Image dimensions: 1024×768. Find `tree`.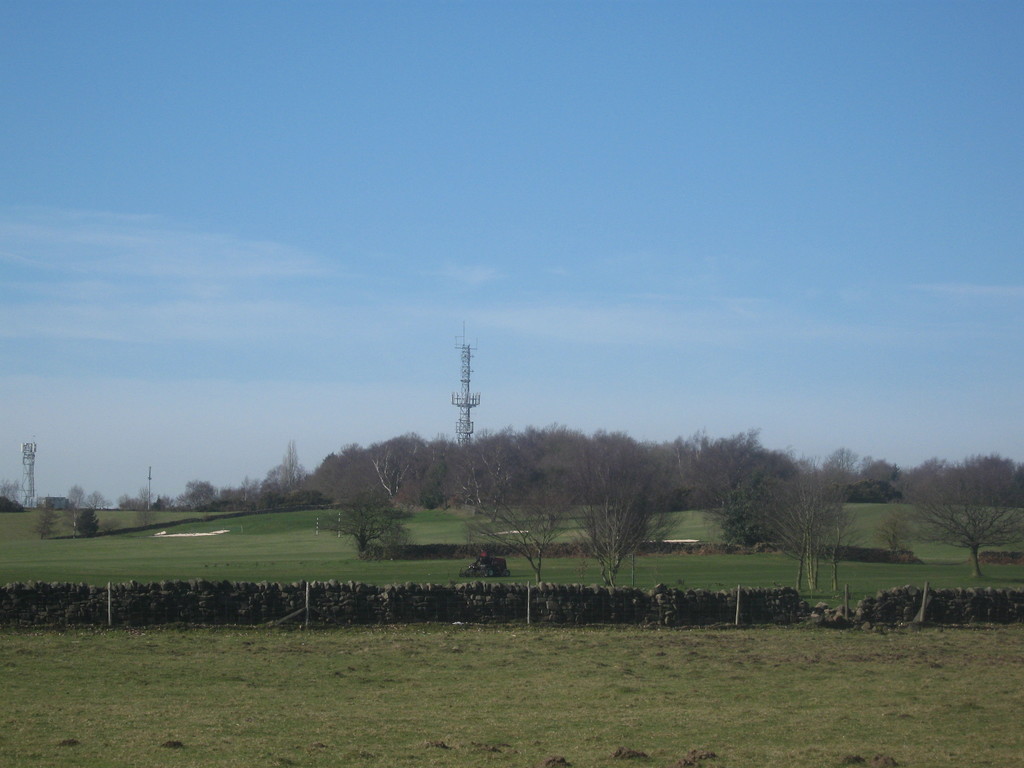
<region>456, 475, 587, 584</region>.
